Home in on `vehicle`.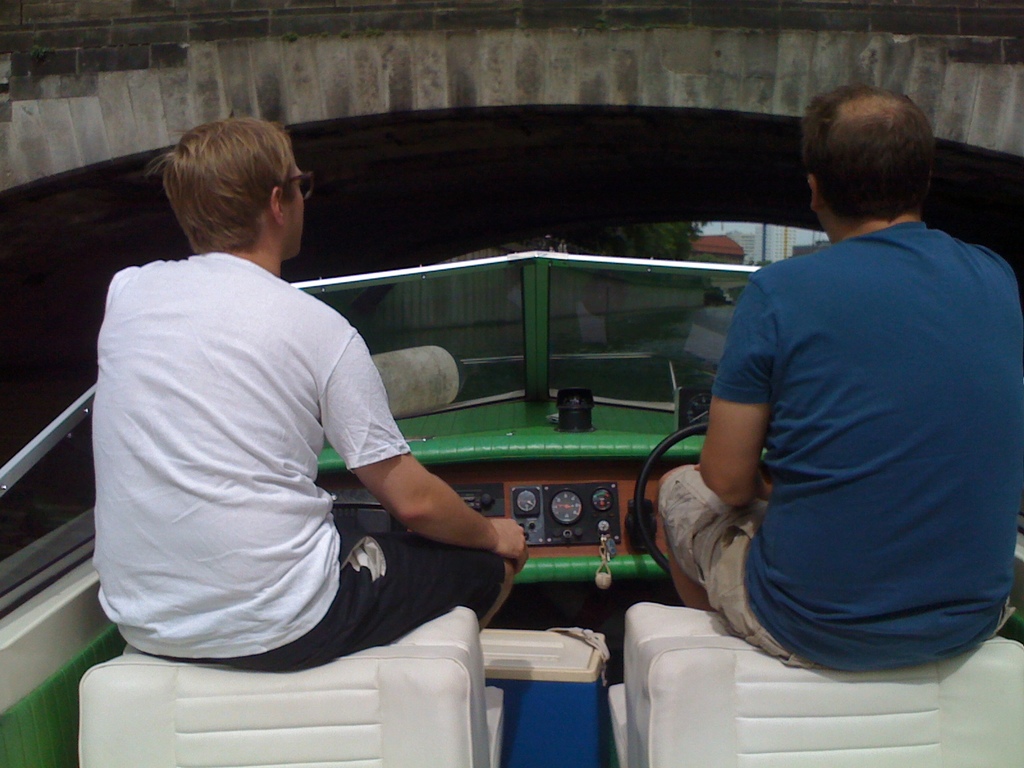
Homed in at (0,248,1023,767).
